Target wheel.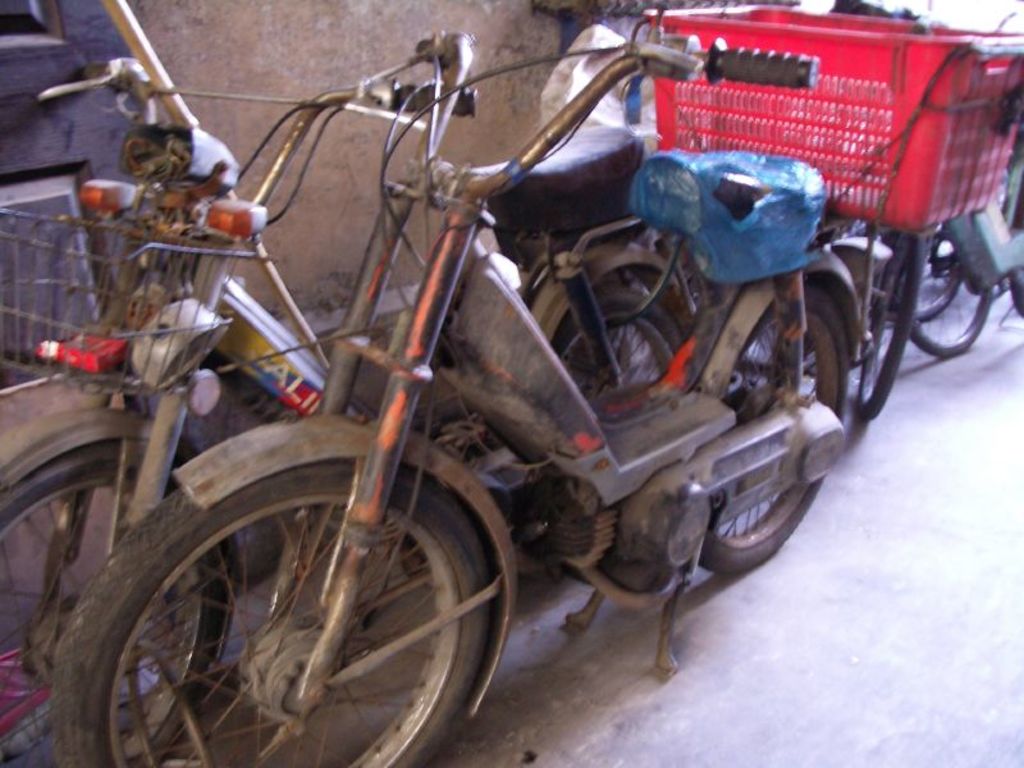
Target region: left=49, top=413, right=511, bottom=767.
